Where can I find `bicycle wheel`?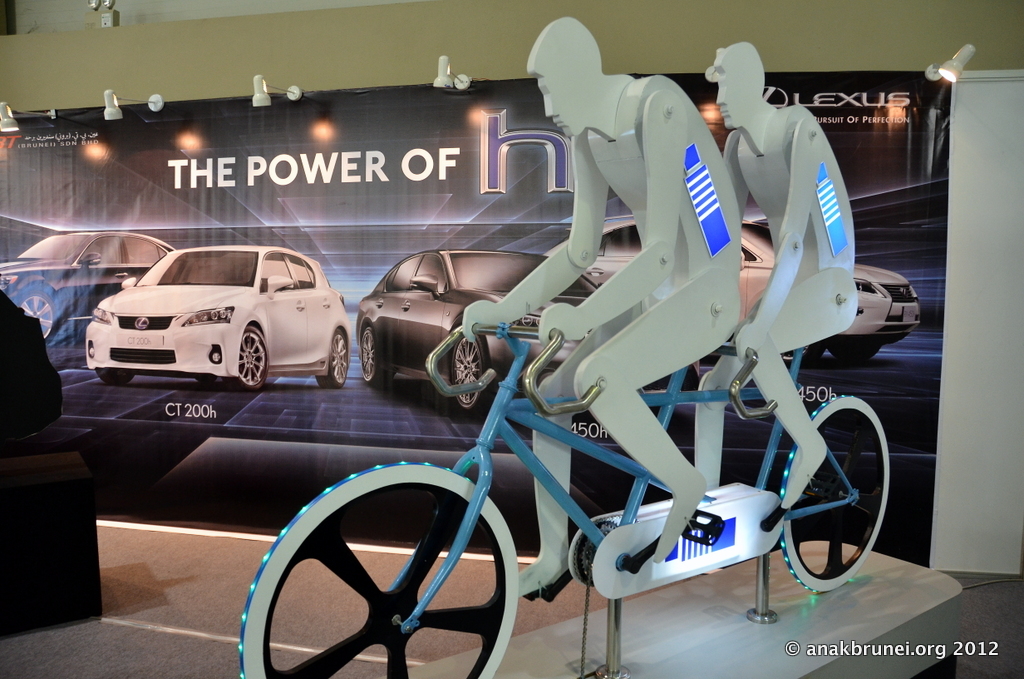
You can find it at (239,462,522,678).
